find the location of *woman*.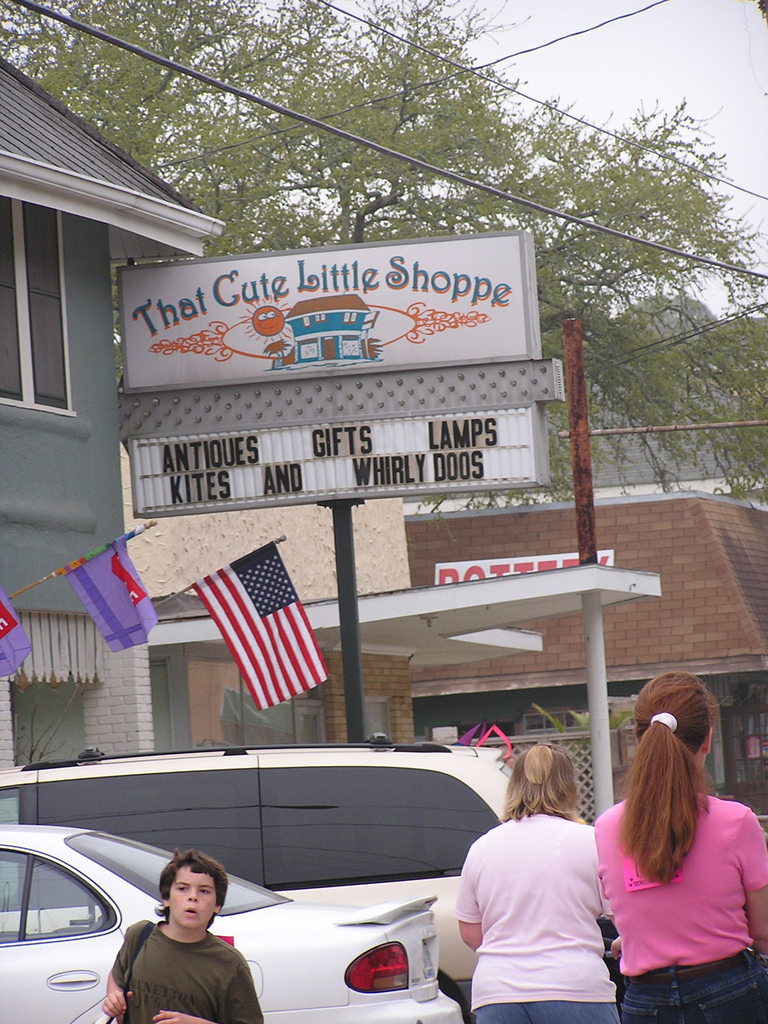
Location: [450,748,614,1023].
